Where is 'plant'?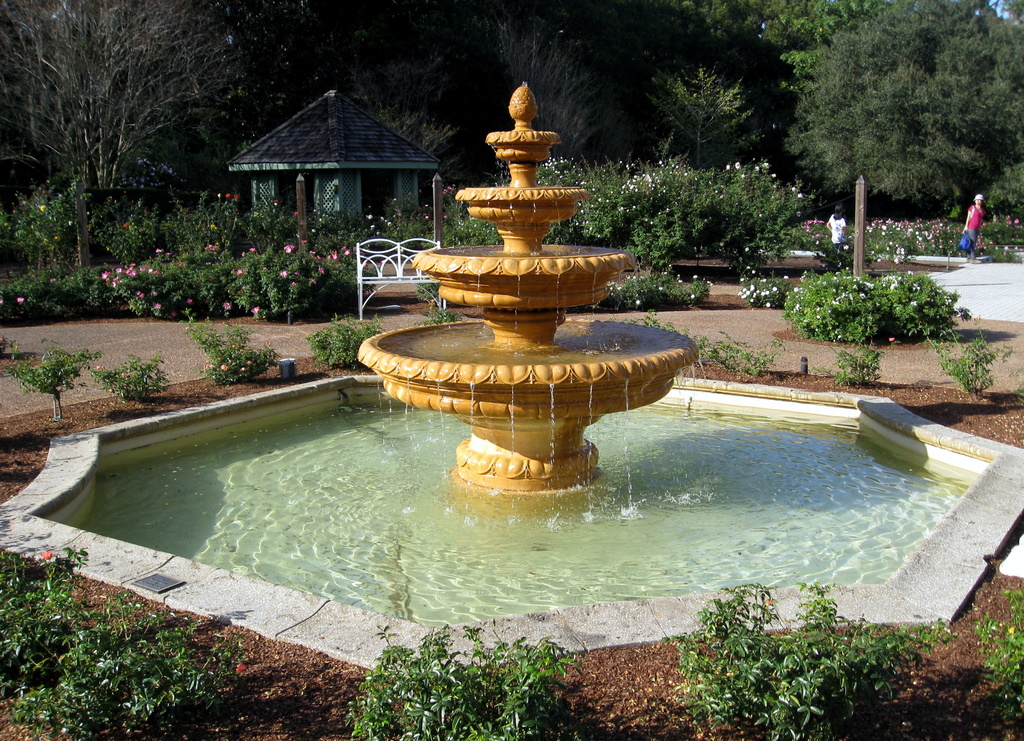
pyautogui.locateOnScreen(654, 575, 963, 740).
